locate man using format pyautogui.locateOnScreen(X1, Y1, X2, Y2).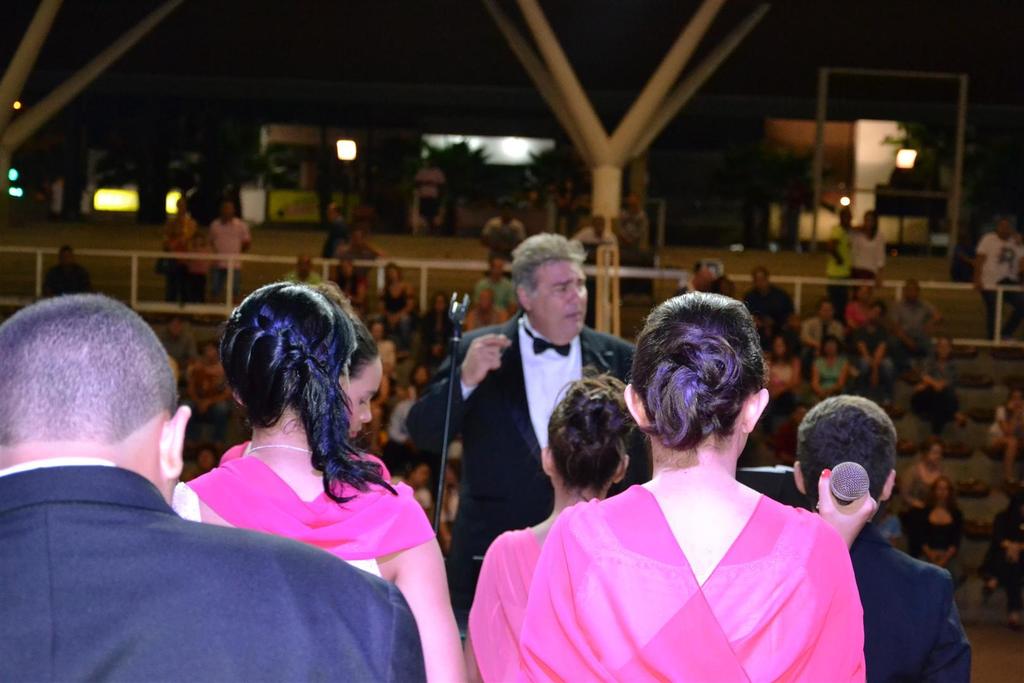
pyautogui.locateOnScreen(409, 234, 653, 642).
